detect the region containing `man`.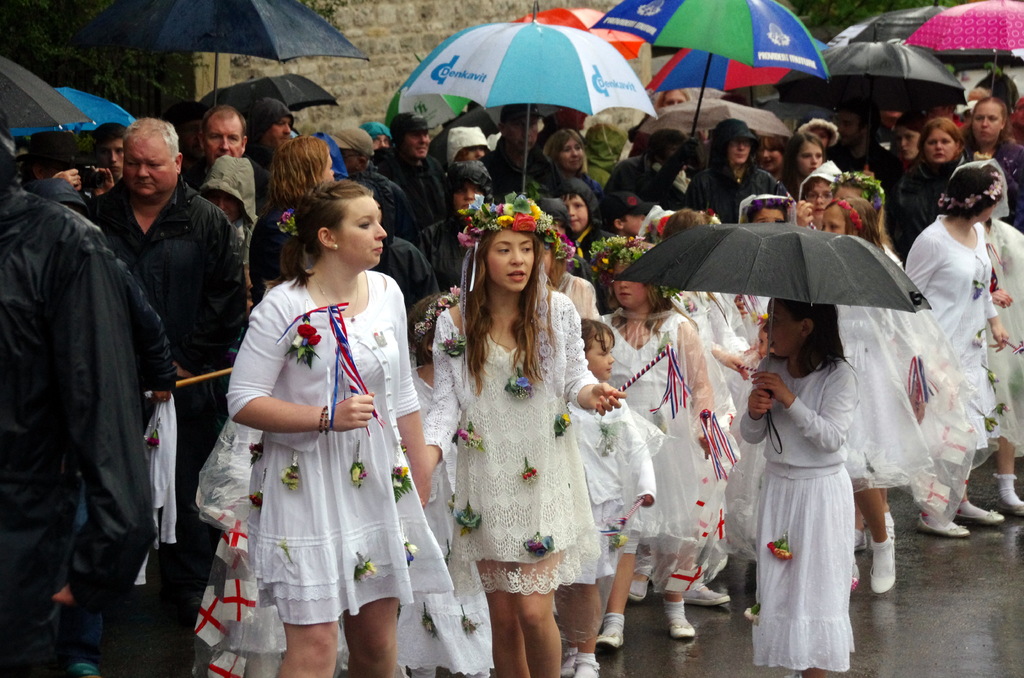
<box>83,115,241,631</box>.
